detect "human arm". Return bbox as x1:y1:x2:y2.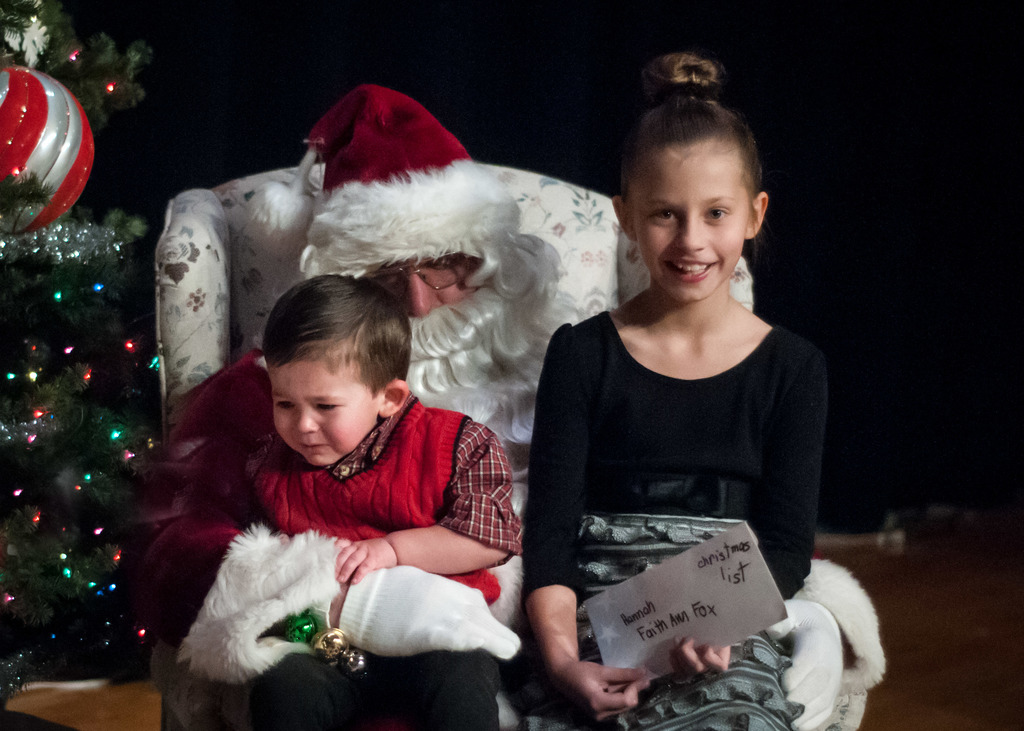
339:416:524:590.
